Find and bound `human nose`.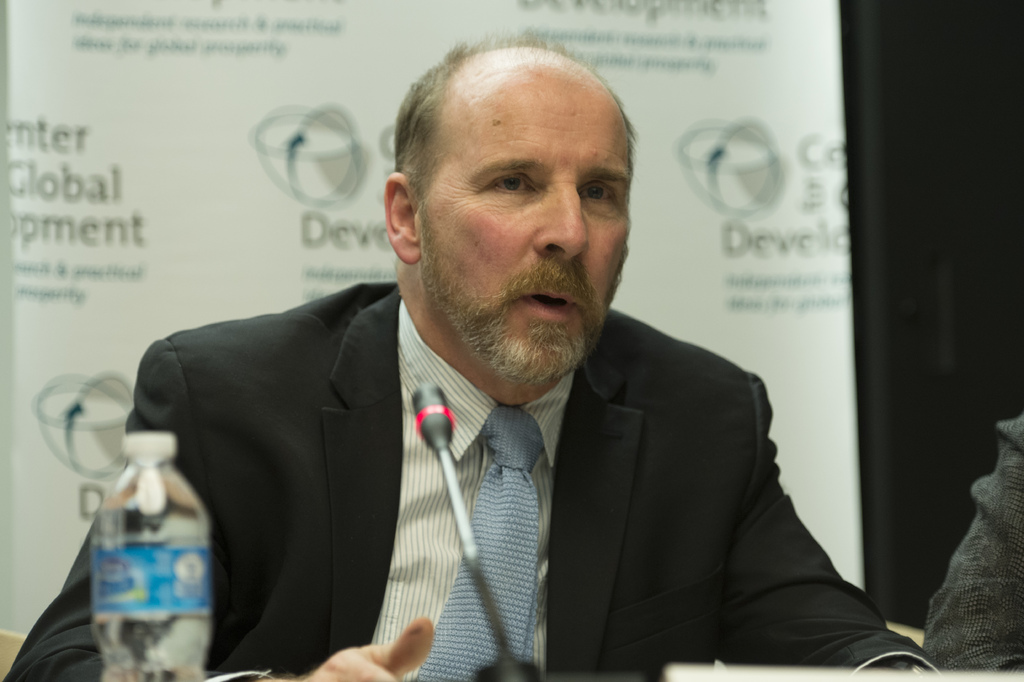
Bound: x1=531, y1=183, x2=588, y2=265.
